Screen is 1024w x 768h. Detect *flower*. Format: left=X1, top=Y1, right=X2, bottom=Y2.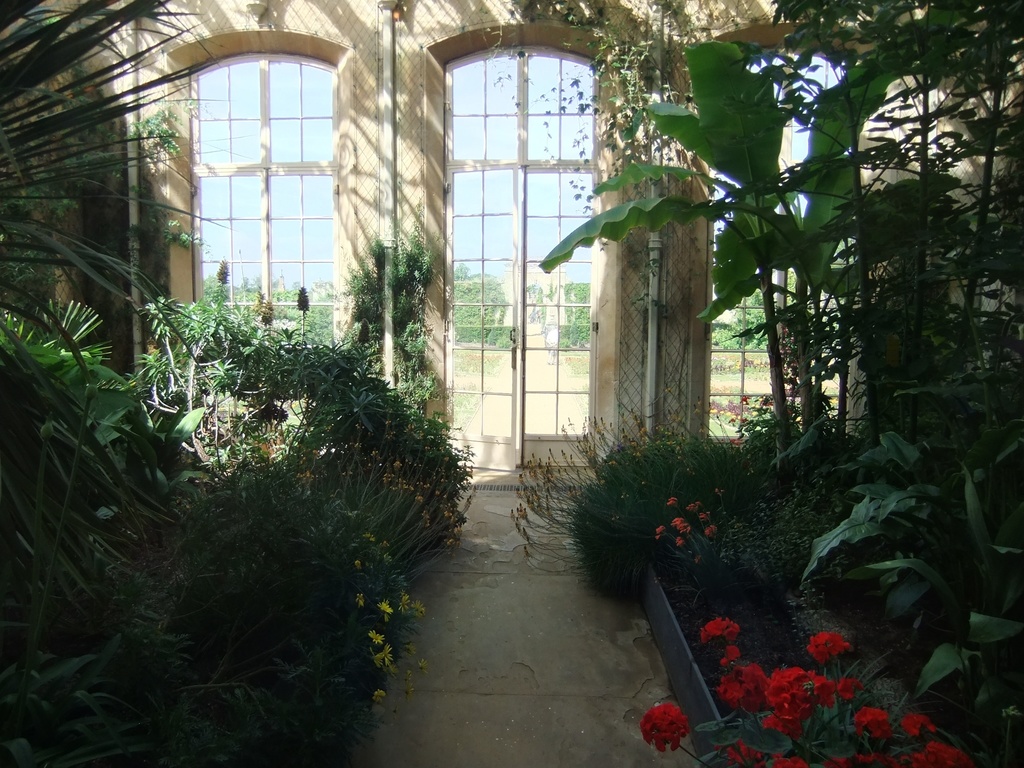
left=698, top=513, right=708, bottom=520.
